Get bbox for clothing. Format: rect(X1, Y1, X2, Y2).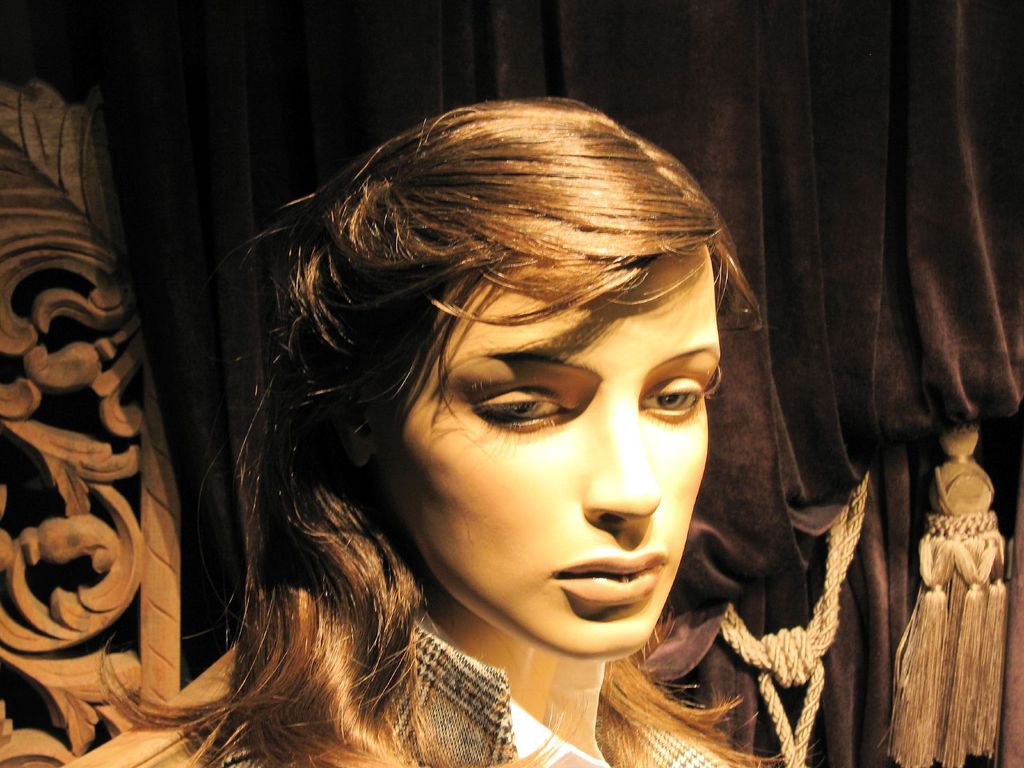
rect(58, 591, 734, 767).
